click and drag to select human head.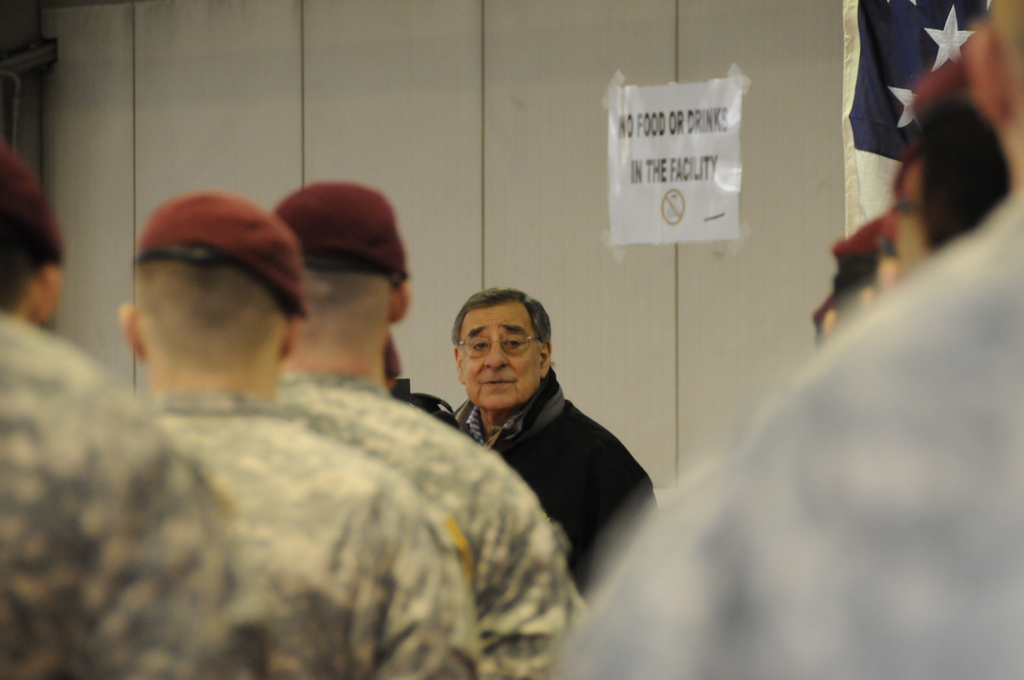
Selection: (117, 190, 310, 378).
